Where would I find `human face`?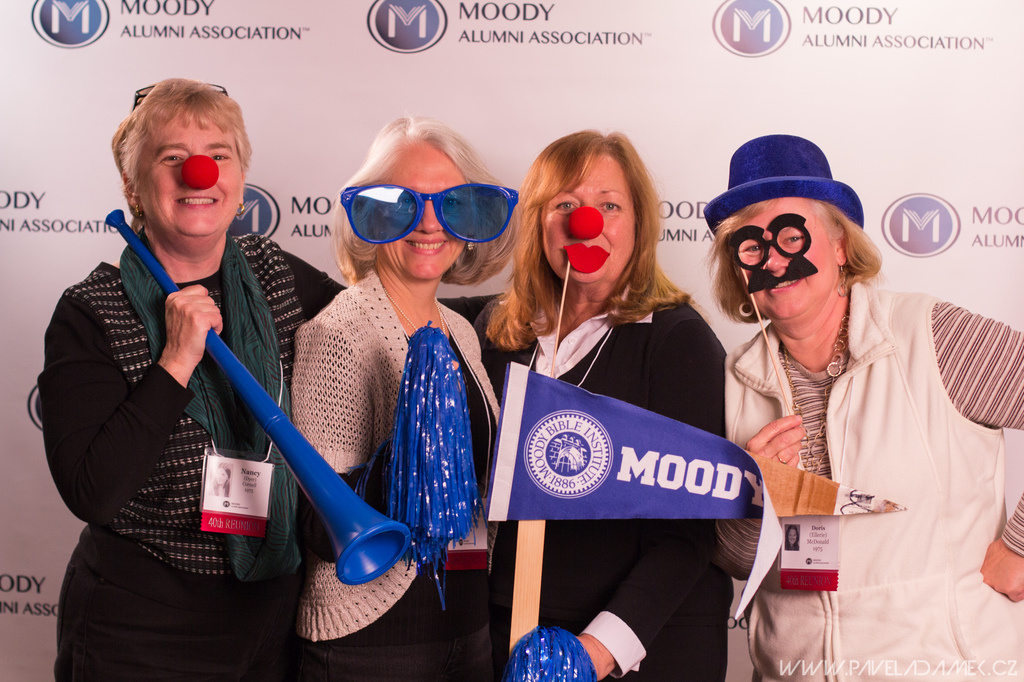
At (left=740, top=199, right=834, bottom=322).
